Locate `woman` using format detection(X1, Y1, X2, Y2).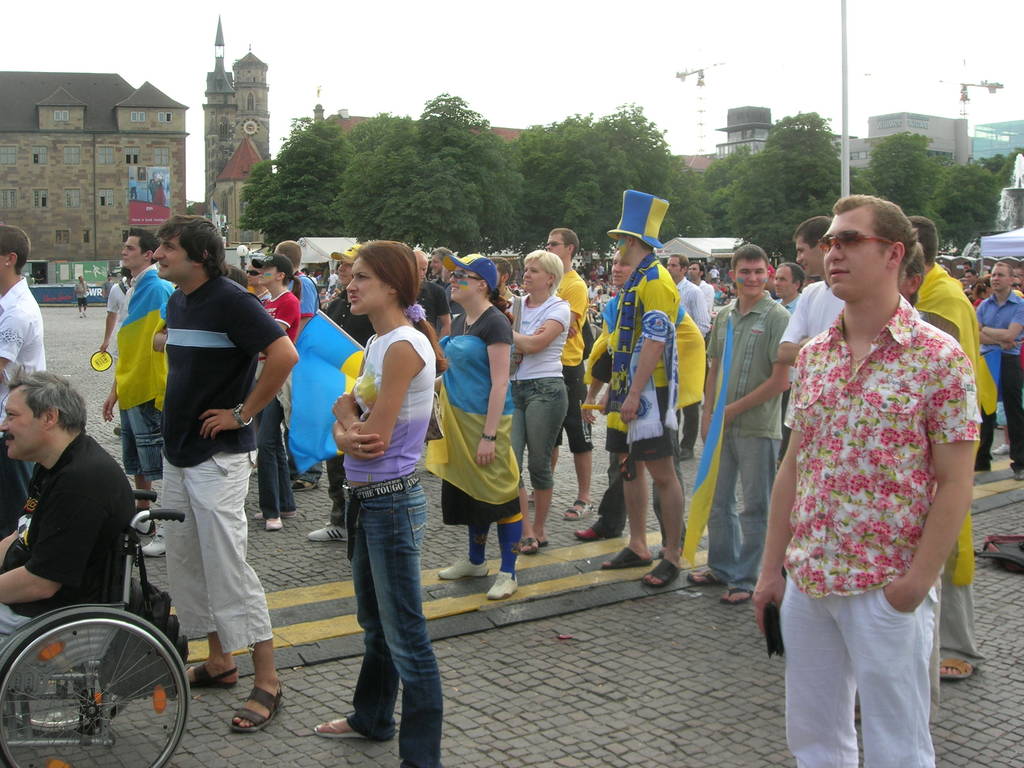
detection(433, 253, 518, 600).
